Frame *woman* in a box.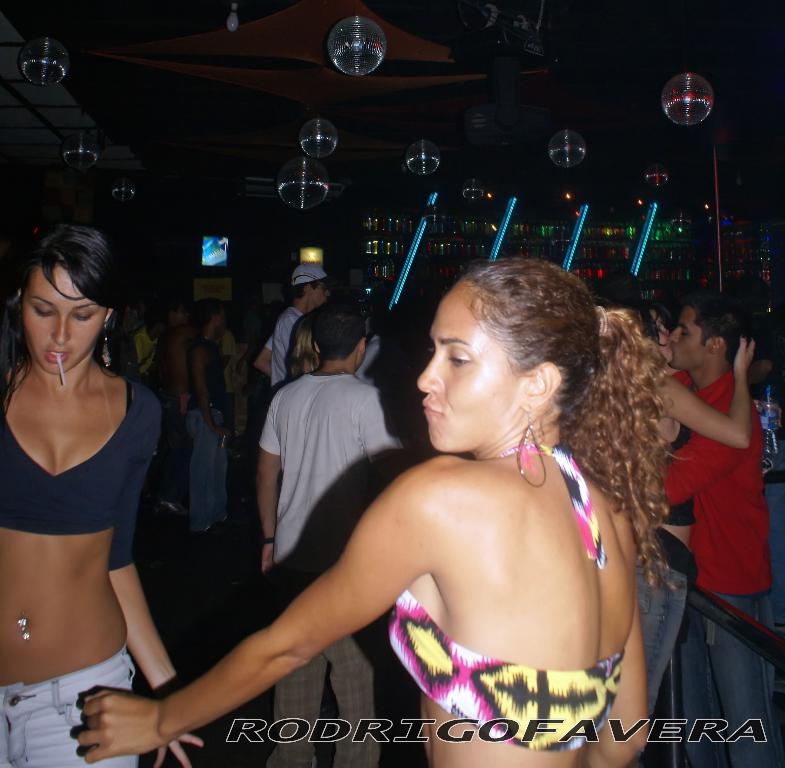
detection(621, 308, 755, 723).
